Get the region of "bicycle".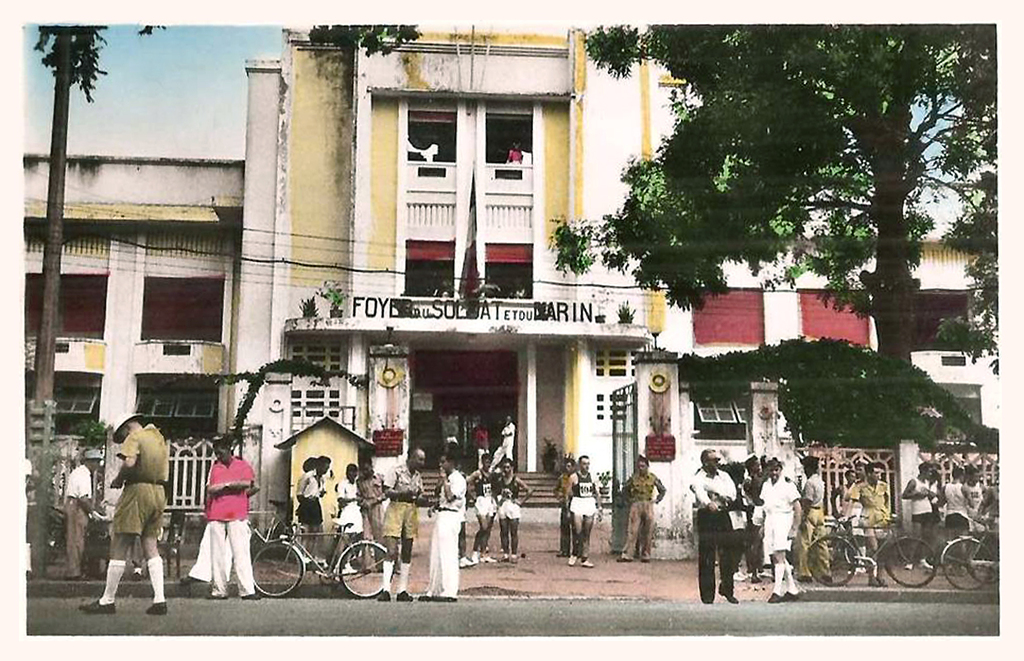
[241, 496, 290, 560].
